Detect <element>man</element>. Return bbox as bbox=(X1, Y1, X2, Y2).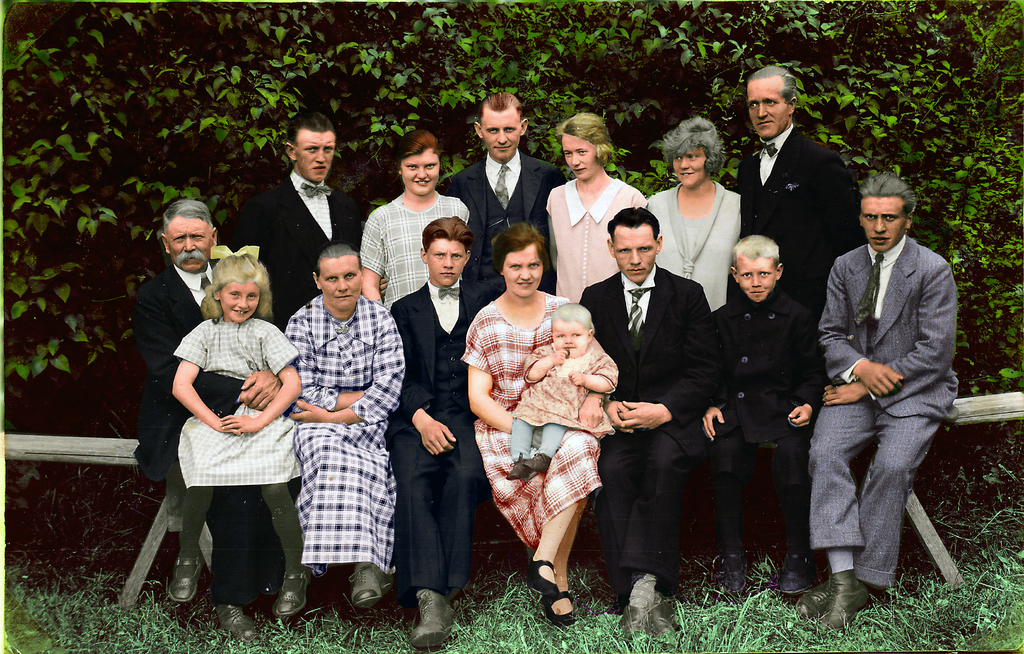
bbox=(245, 110, 392, 332).
